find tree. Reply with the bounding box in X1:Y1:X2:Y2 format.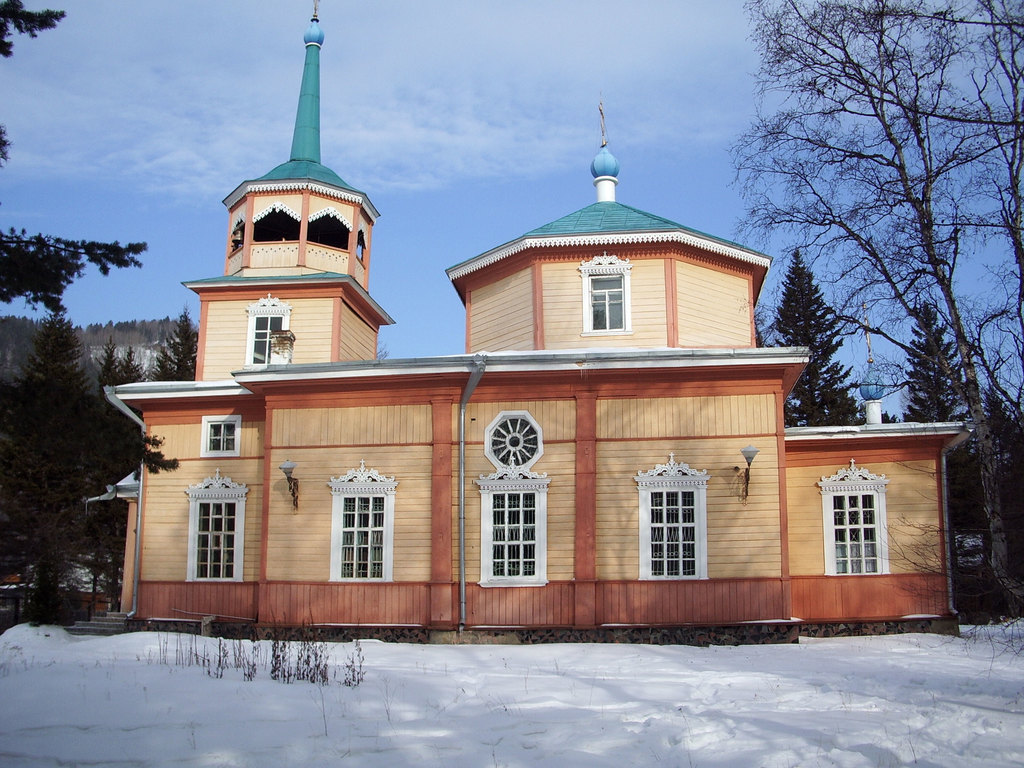
0:127:6:170.
